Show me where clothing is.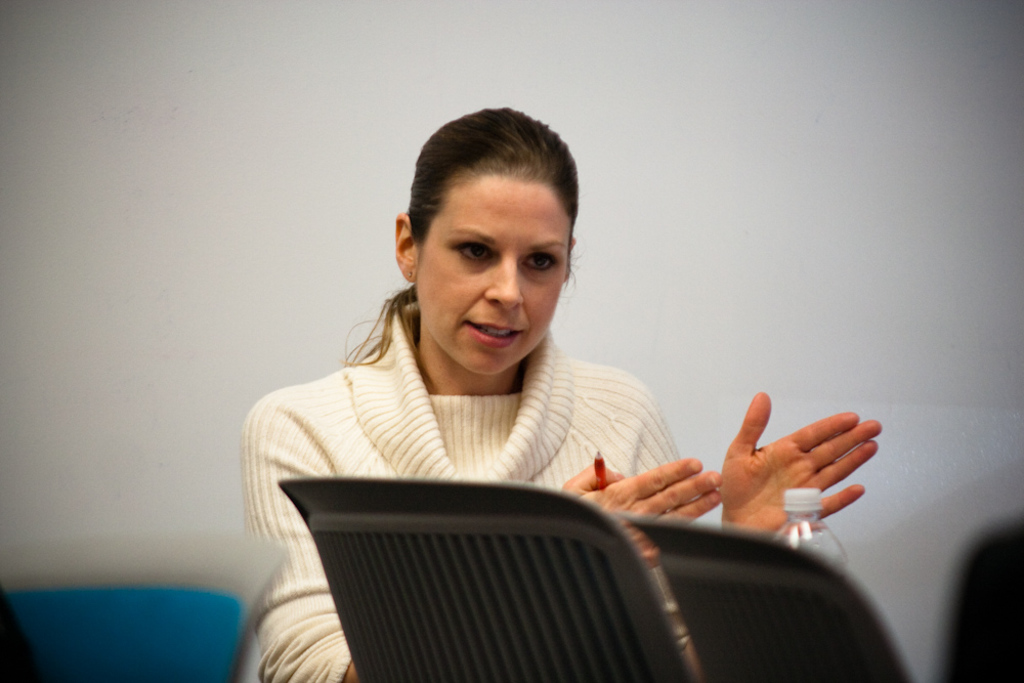
clothing is at left=219, top=278, right=780, bottom=594.
